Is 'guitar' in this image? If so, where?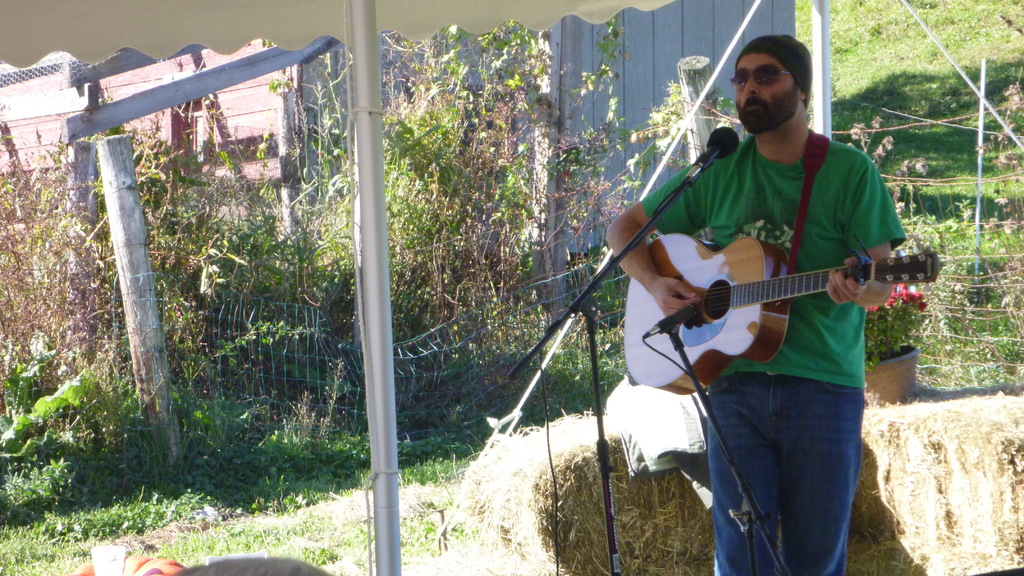
Yes, at l=604, t=204, r=948, b=377.
